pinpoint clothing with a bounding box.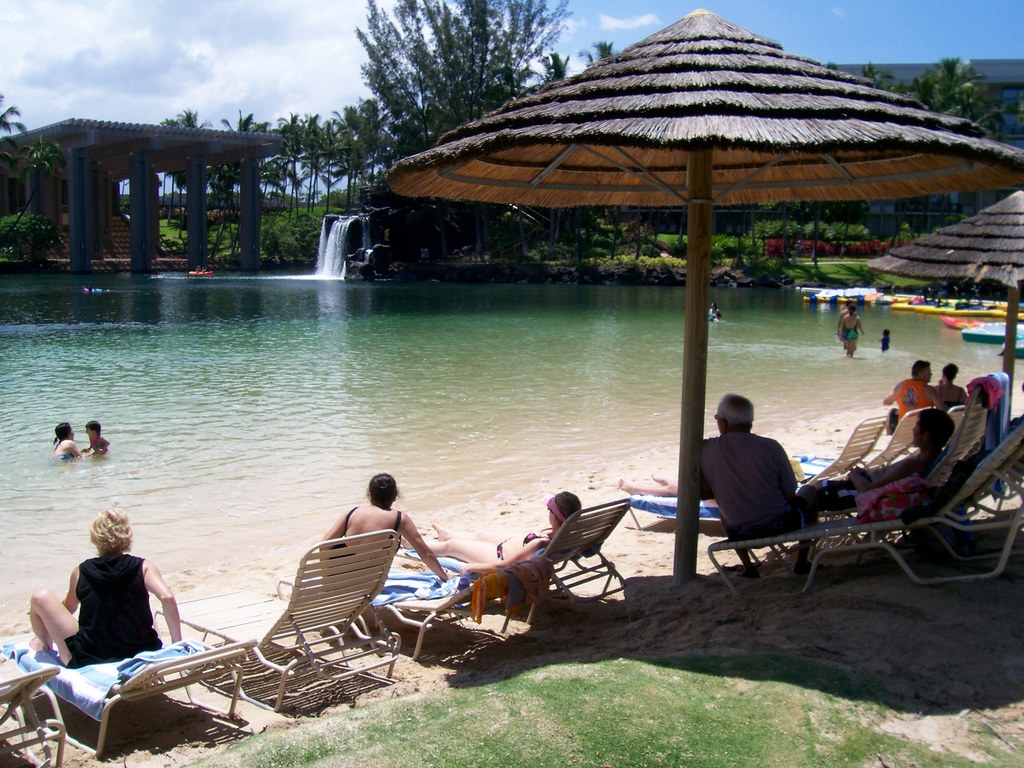
<region>842, 322, 861, 342</region>.
